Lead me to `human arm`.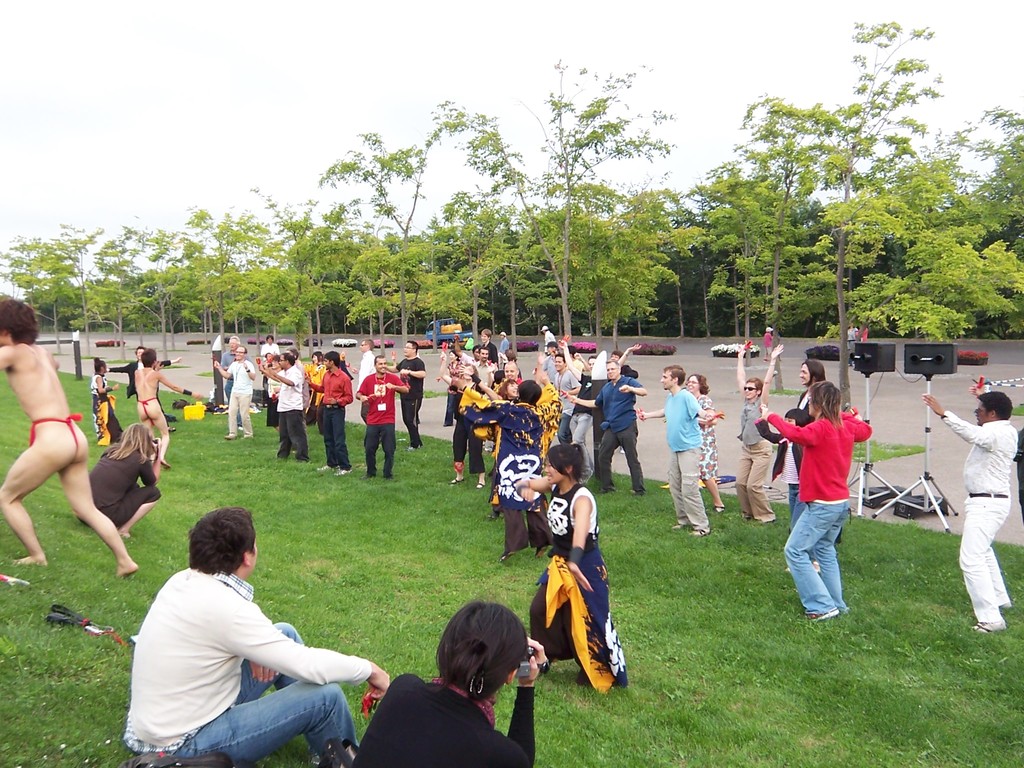
Lead to 558 335 582 380.
